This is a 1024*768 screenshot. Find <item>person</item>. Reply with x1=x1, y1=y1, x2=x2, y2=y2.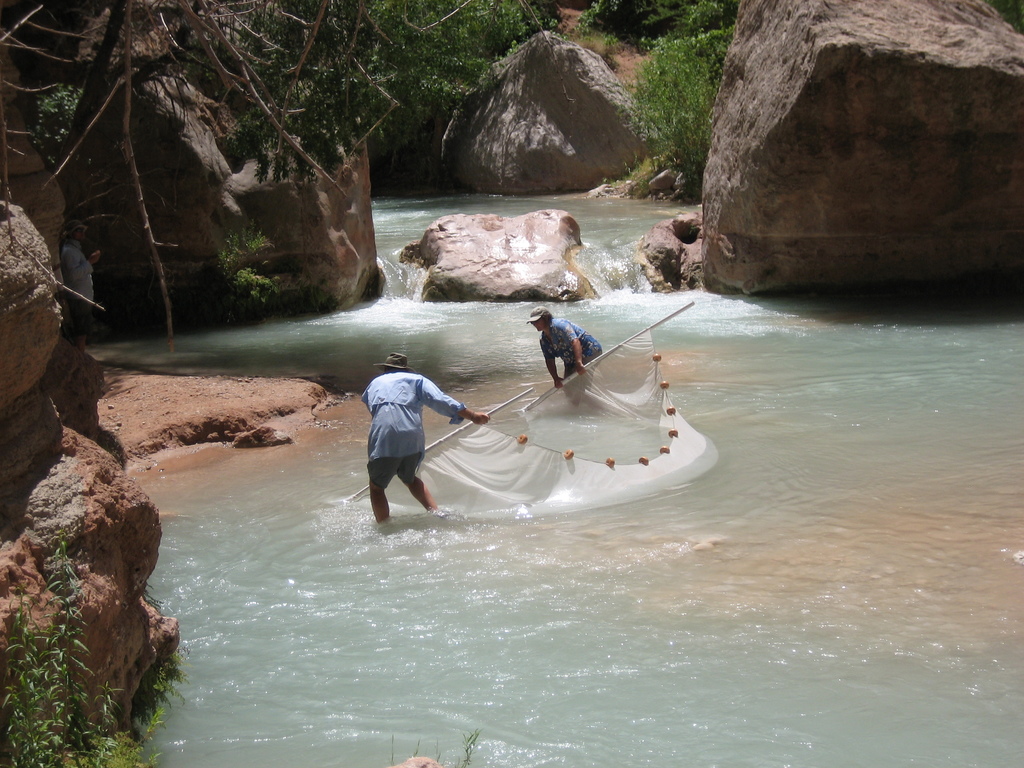
x1=522, y1=301, x2=597, y2=403.
